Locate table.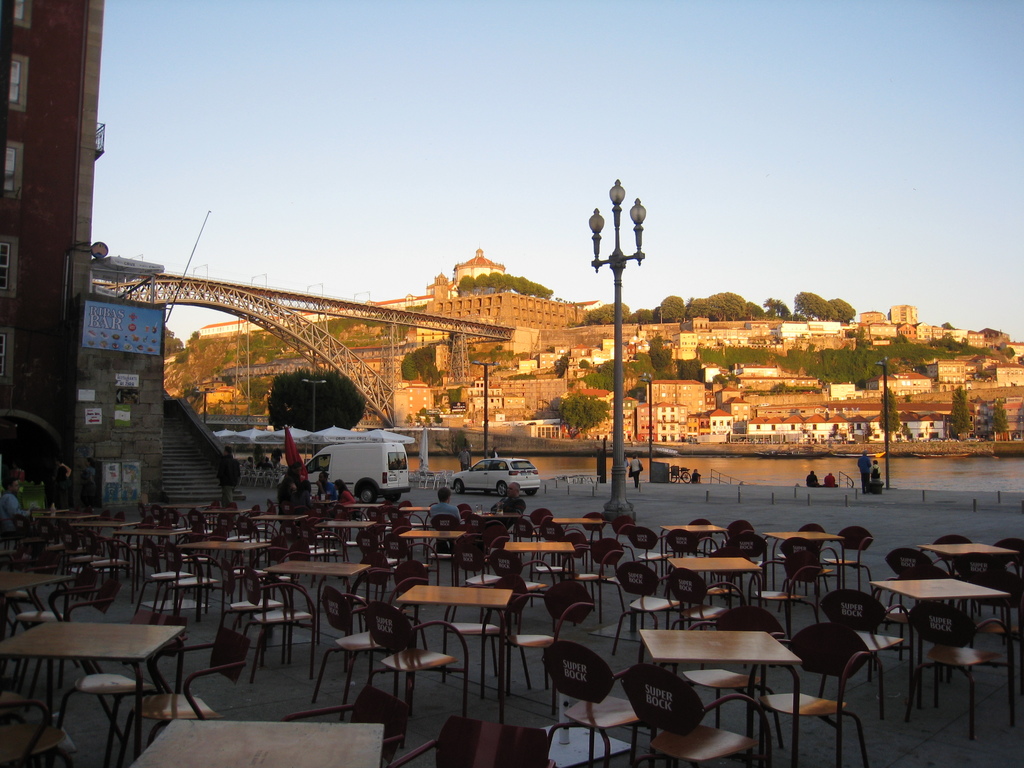
Bounding box: pyautogui.locateOnScreen(915, 540, 1004, 590).
